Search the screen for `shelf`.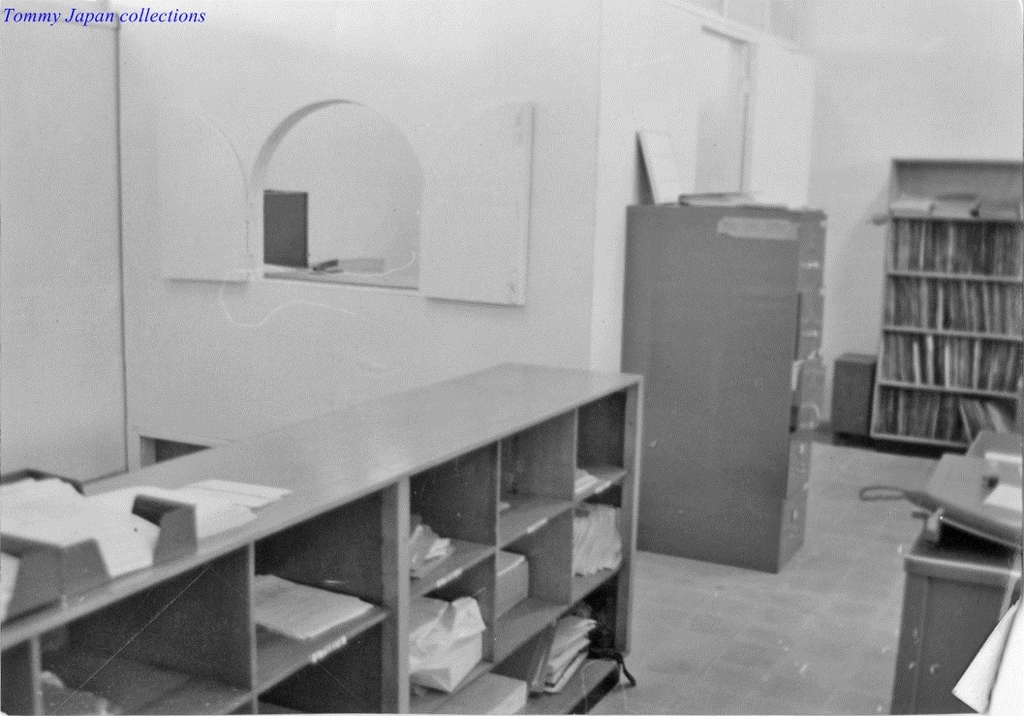
Found at bbox=(873, 381, 1023, 450).
